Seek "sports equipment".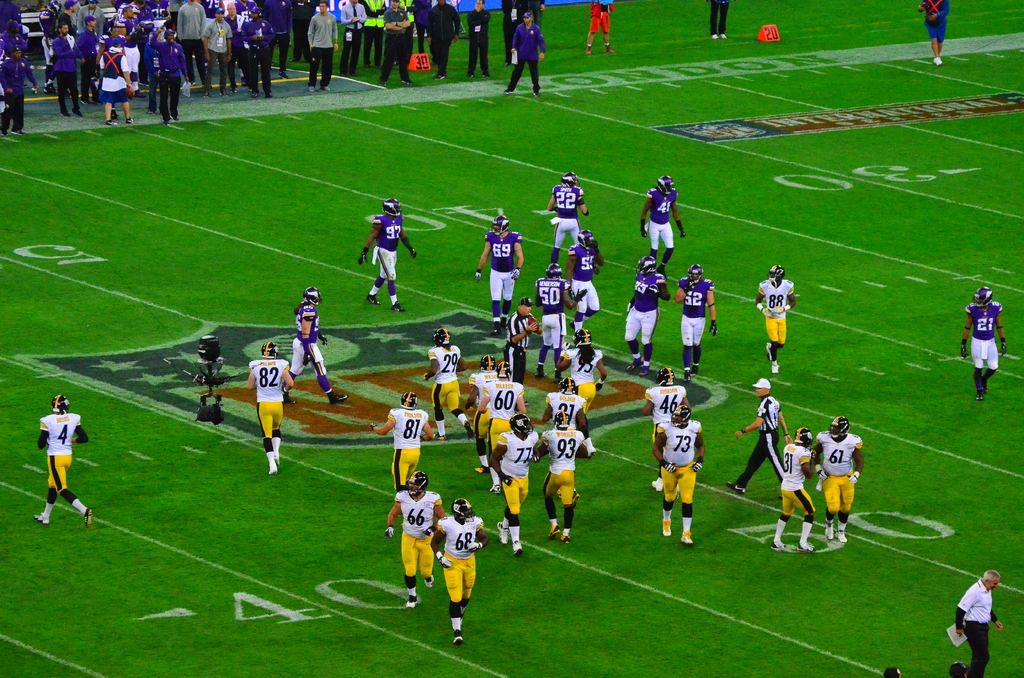
575 332 589 347.
